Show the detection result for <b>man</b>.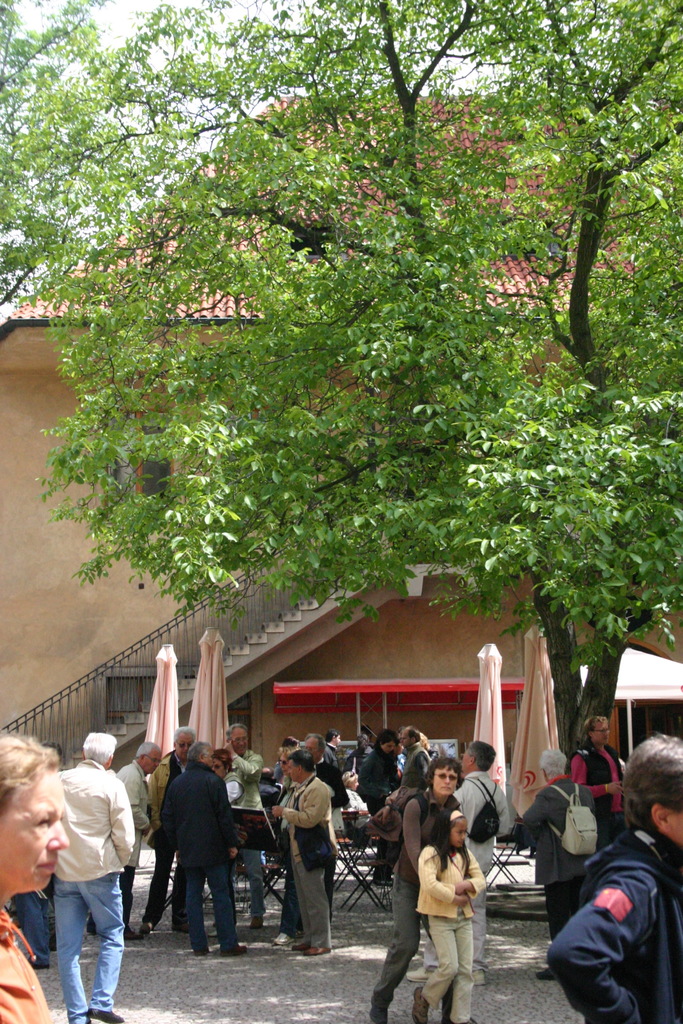
220,721,262,784.
